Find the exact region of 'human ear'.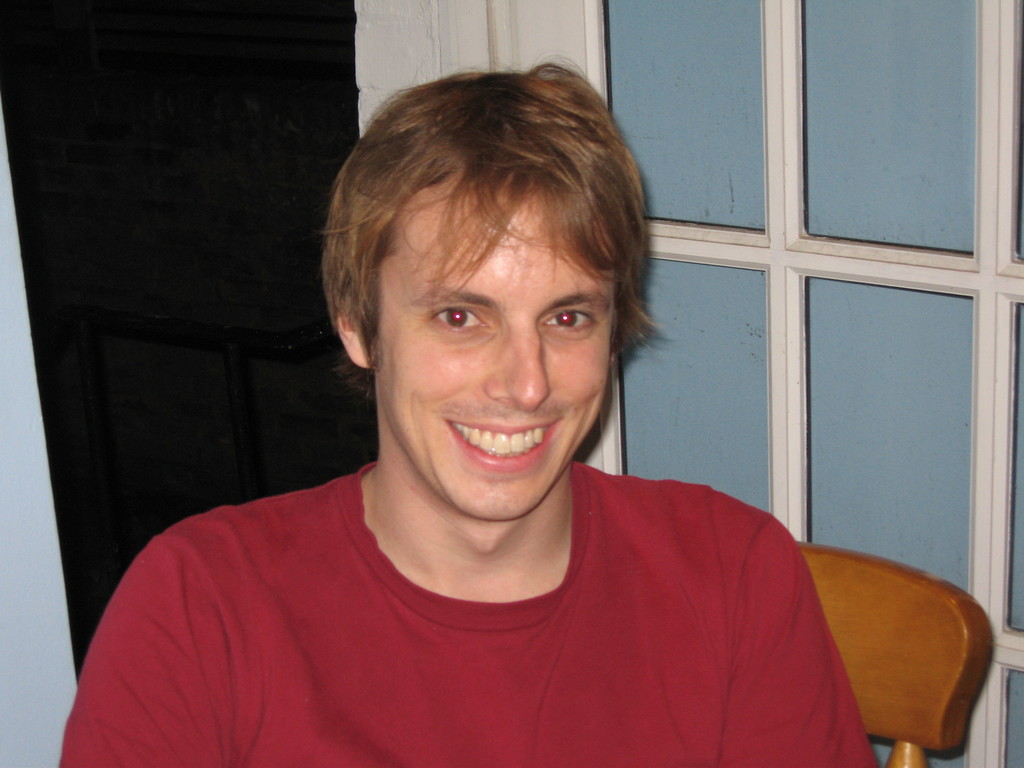
Exact region: l=334, t=303, r=378, b=369.
